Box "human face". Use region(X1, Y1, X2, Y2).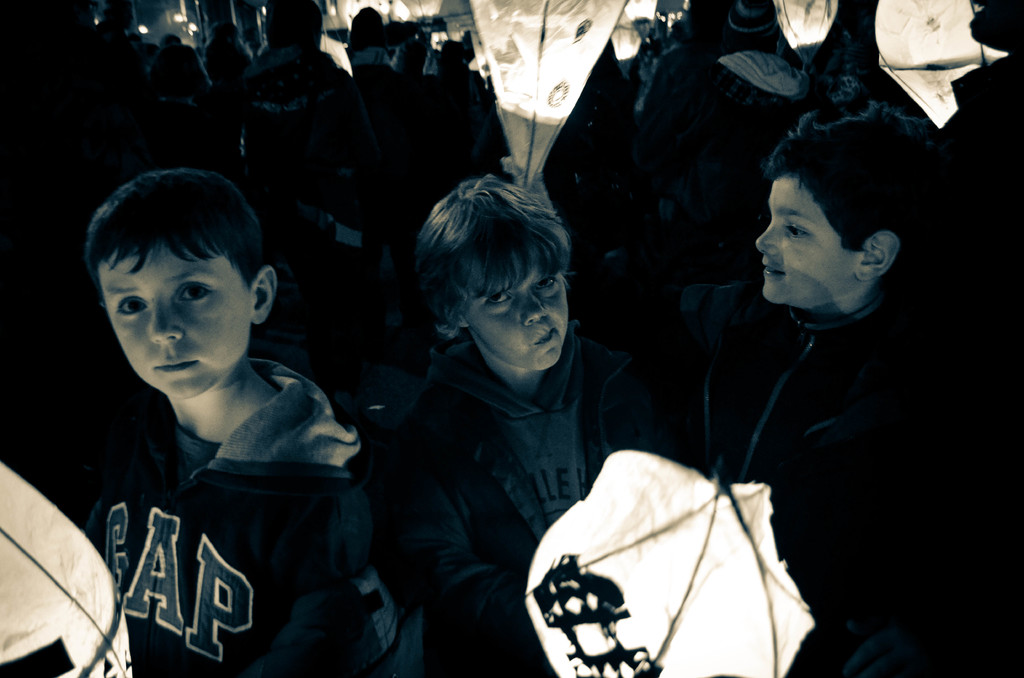
region(756, 177, 863, 305).
